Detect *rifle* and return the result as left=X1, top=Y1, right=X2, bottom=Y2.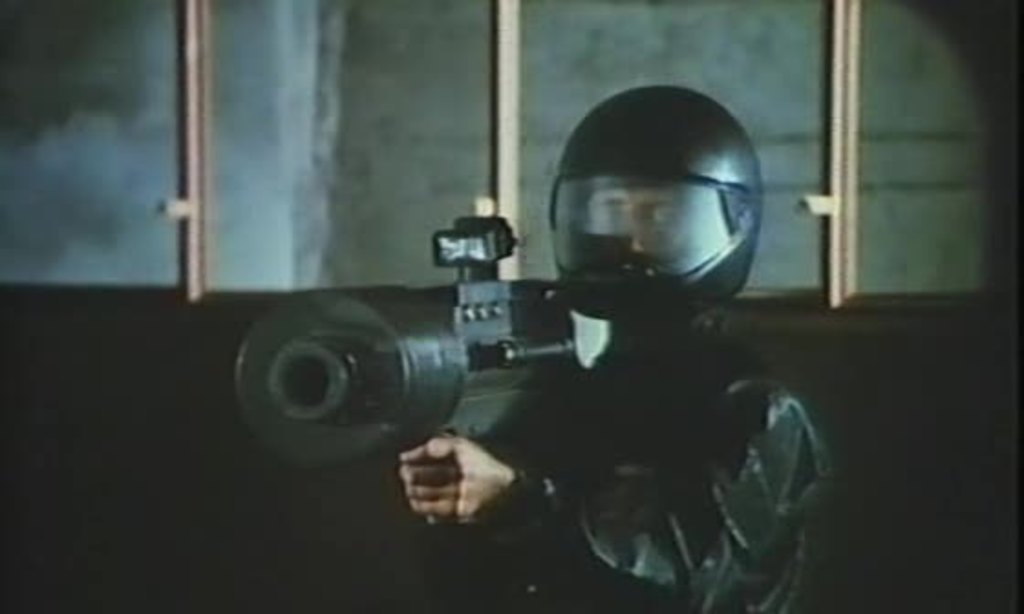
left=256, top=206, right=677, bottom=528.
